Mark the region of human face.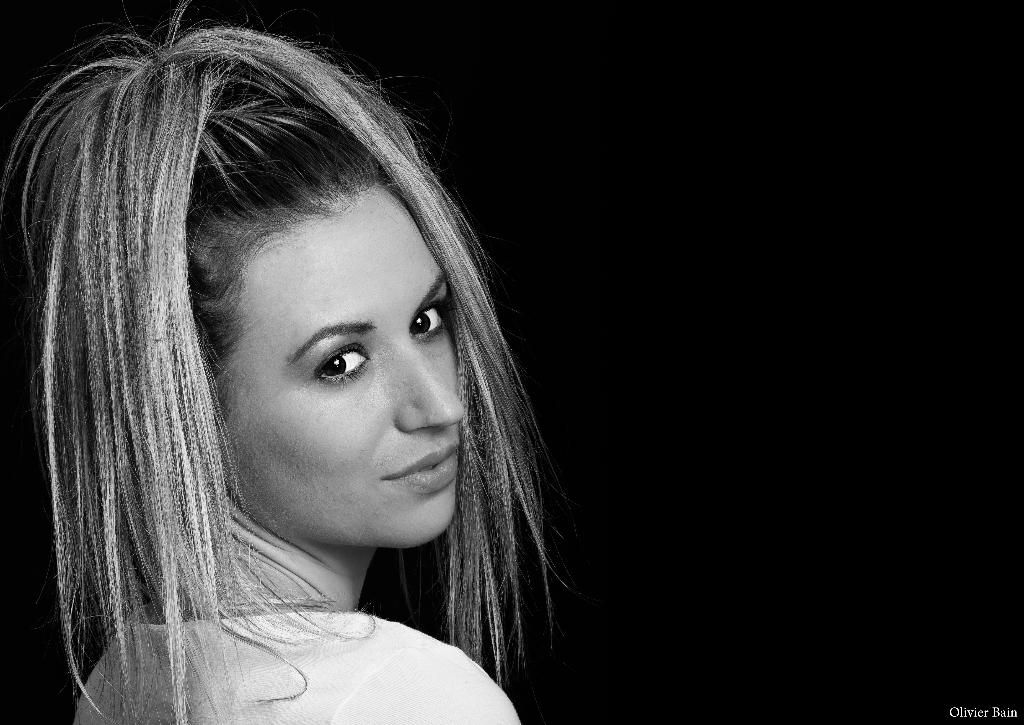
Region: bbox=(224, 173, 458, 551).
